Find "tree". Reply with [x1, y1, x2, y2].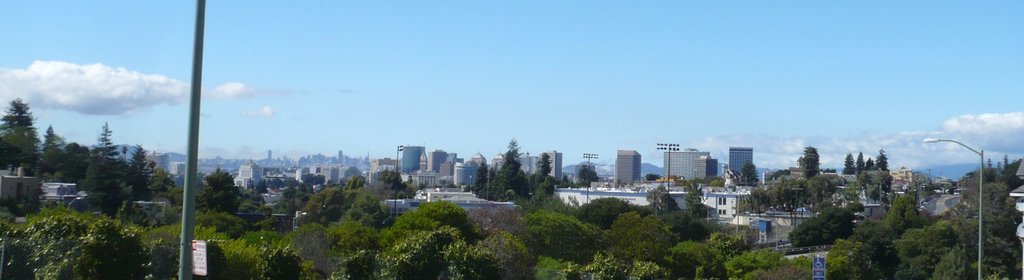
[799, 140, 826, 181].
